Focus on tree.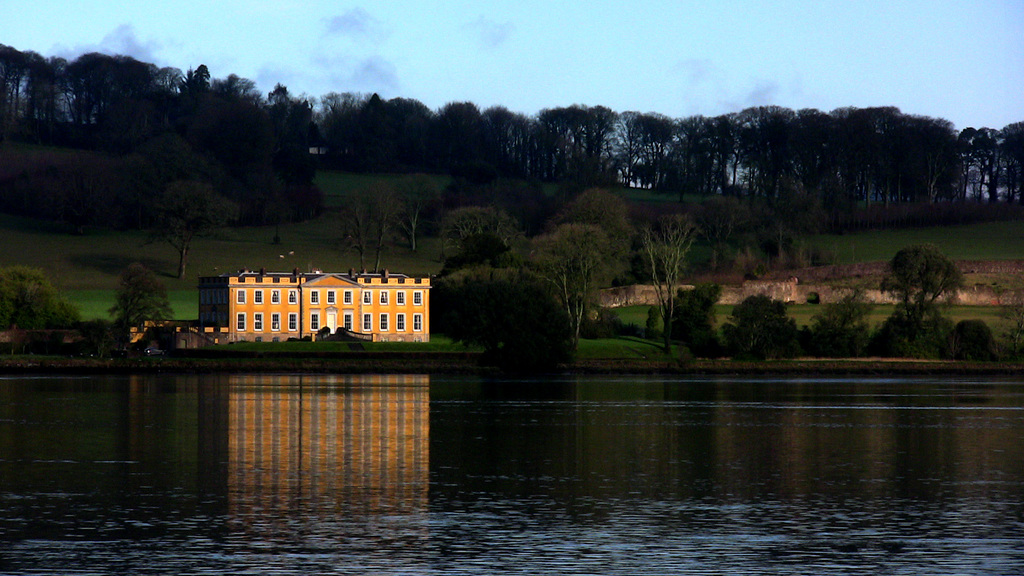
Focused at {"left": 433, "top": 209, "right": 505, "bottom": 273}.
